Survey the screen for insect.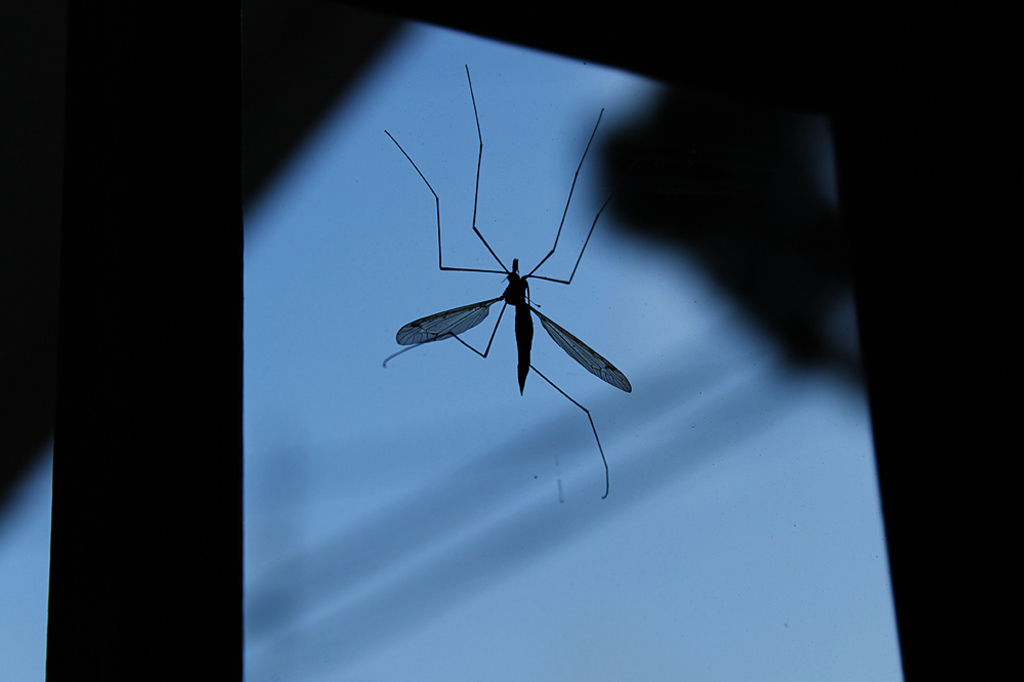
Survey found: bbox(377, 65, 626, 499).
